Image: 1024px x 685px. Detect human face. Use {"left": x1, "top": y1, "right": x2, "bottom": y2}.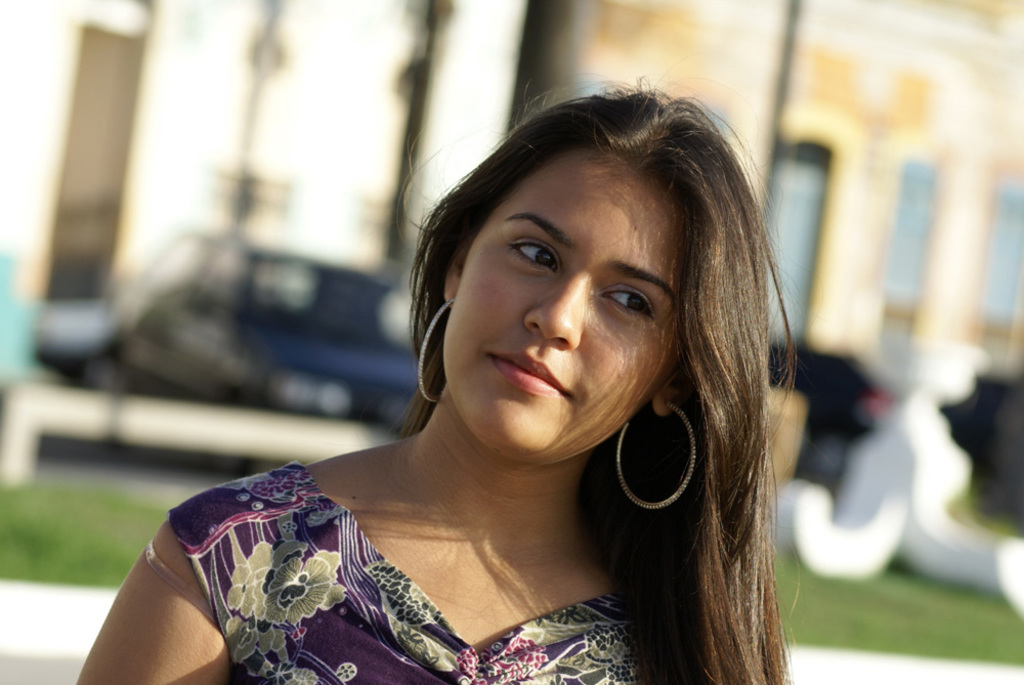
{"left": 446, "top": 151, "right": 684, "bottom": 461}.
